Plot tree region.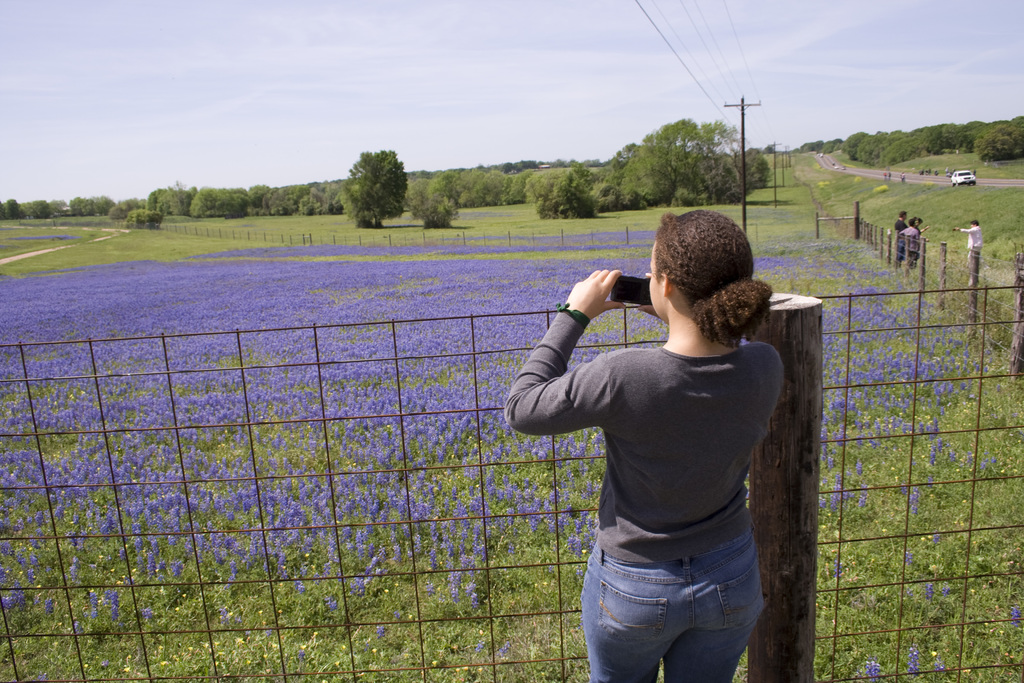
Plotted at crop(735, 142, 772, 194).
